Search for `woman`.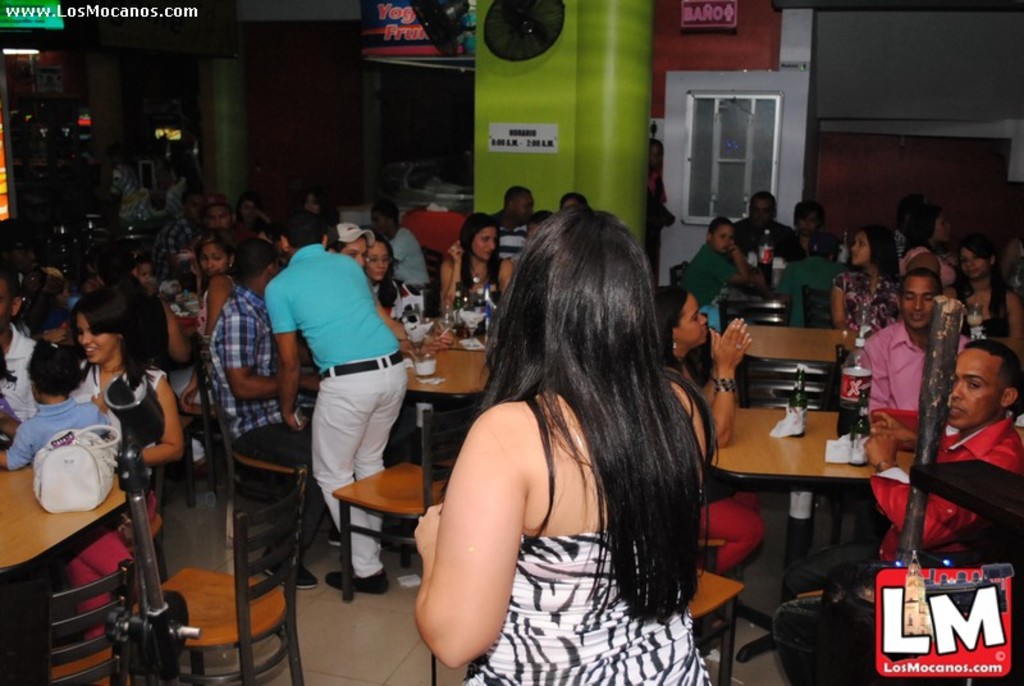
Found at {"x1": 365, "y1": 233, "x2": 410, "y2": 333}.
